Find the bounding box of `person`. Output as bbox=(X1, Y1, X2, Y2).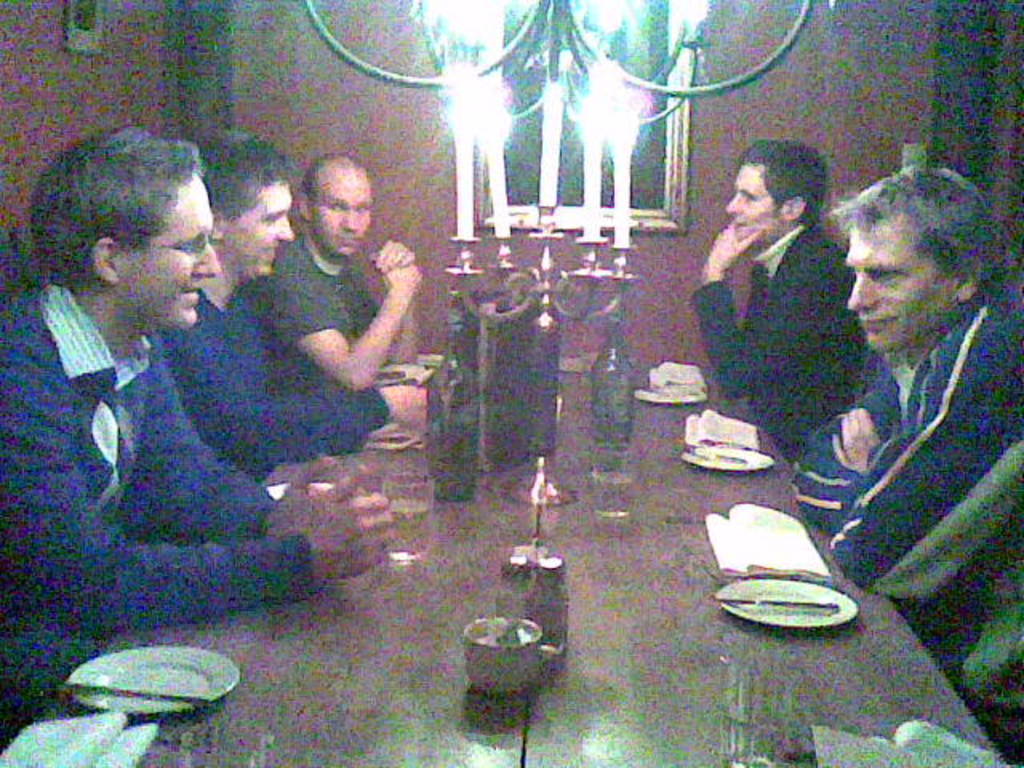
bbox=(262, 155, 419, 394).
